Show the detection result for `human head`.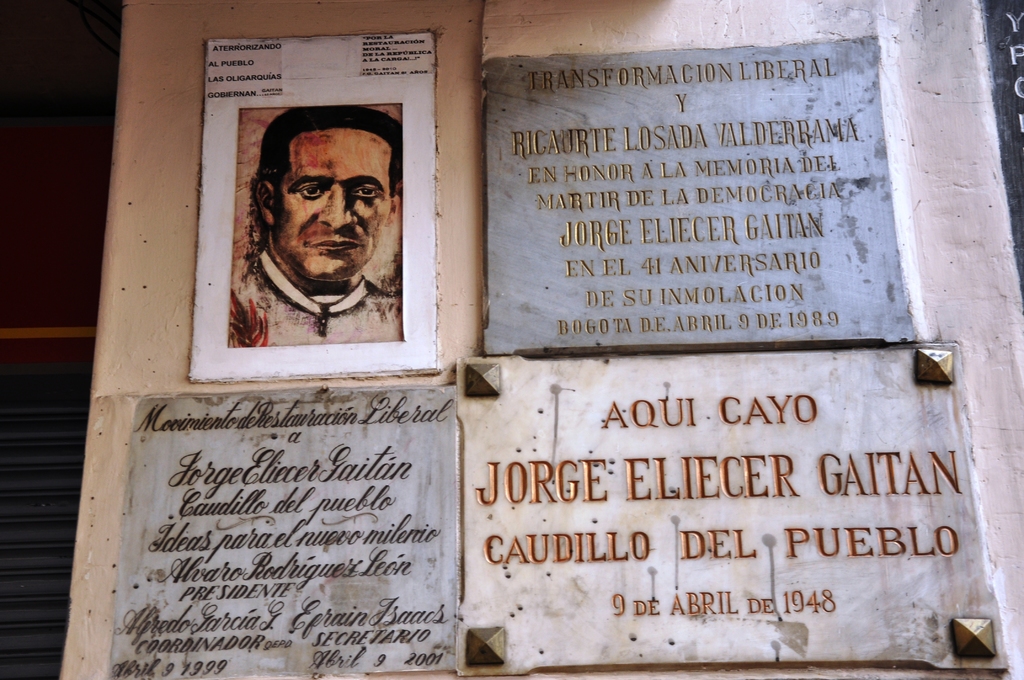
x1=241 y1=103 x2=396 y2=286.
